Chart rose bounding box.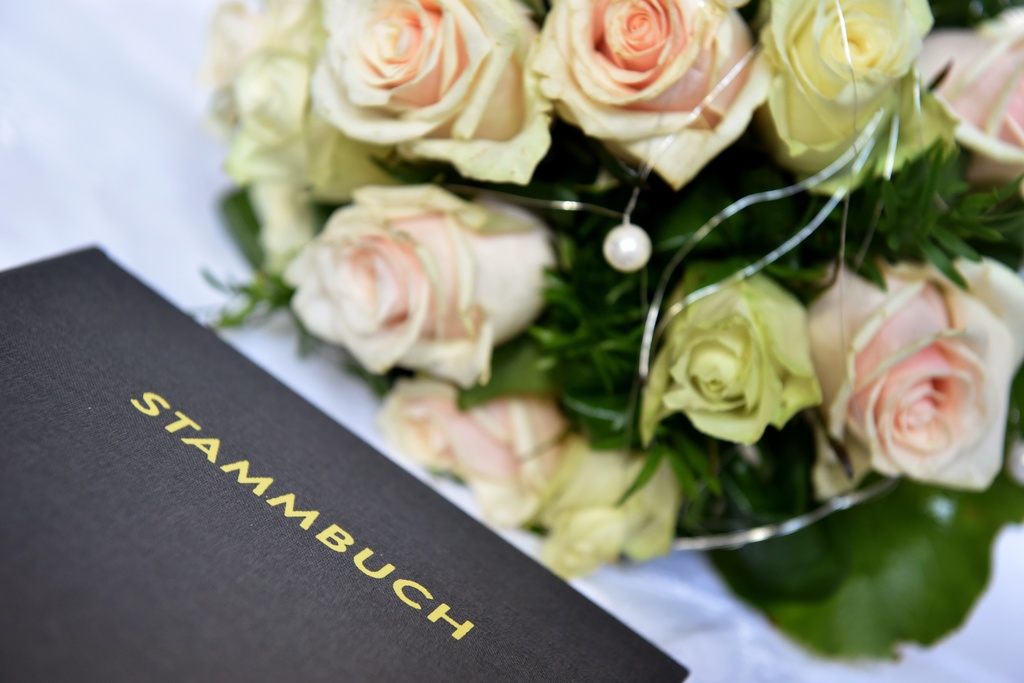
Charted: x1=805 y1=242 x2=1023 y2=498.
